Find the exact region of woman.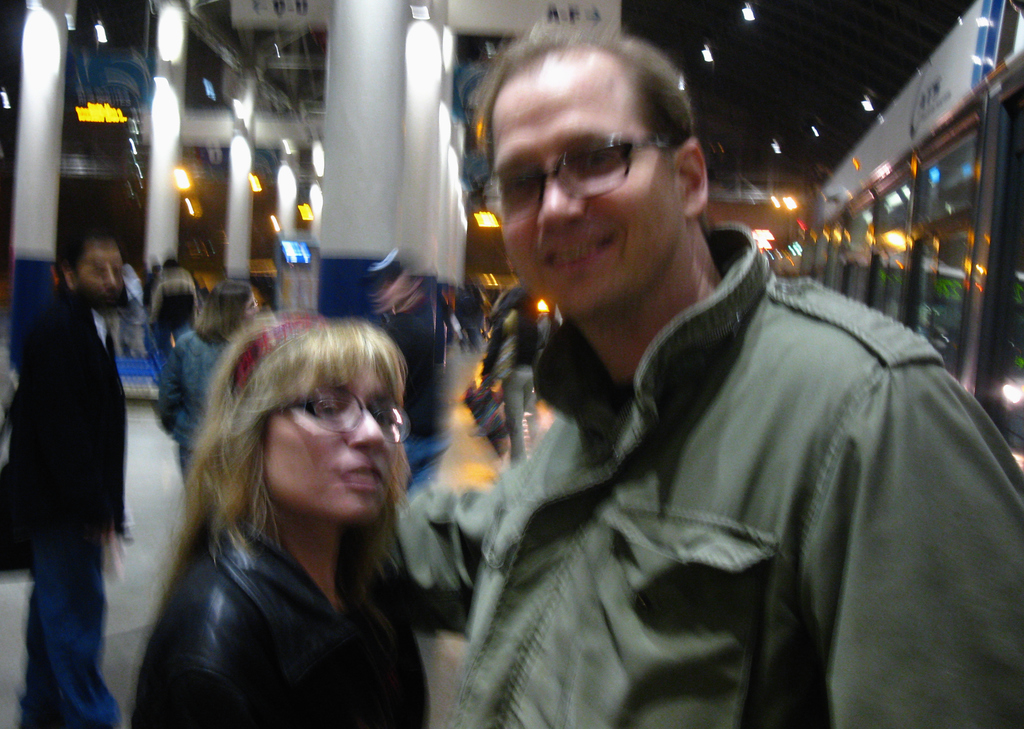
Exact region: 154:275:264:492.
